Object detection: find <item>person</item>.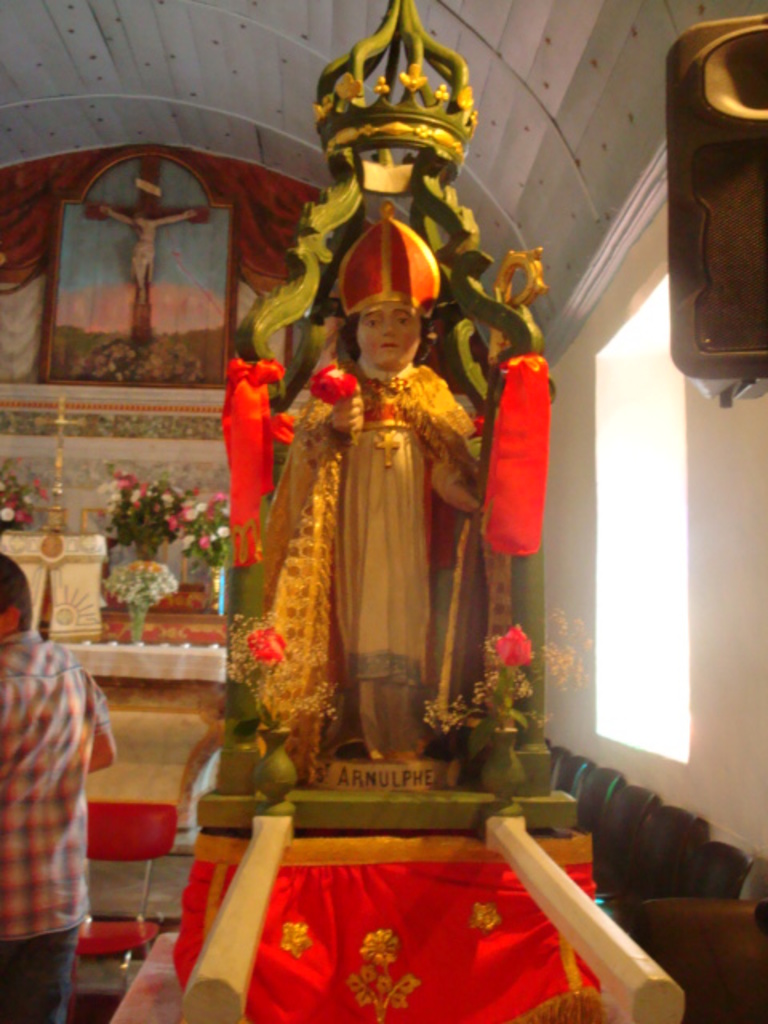
locate(0, 555, 120, 1022).
